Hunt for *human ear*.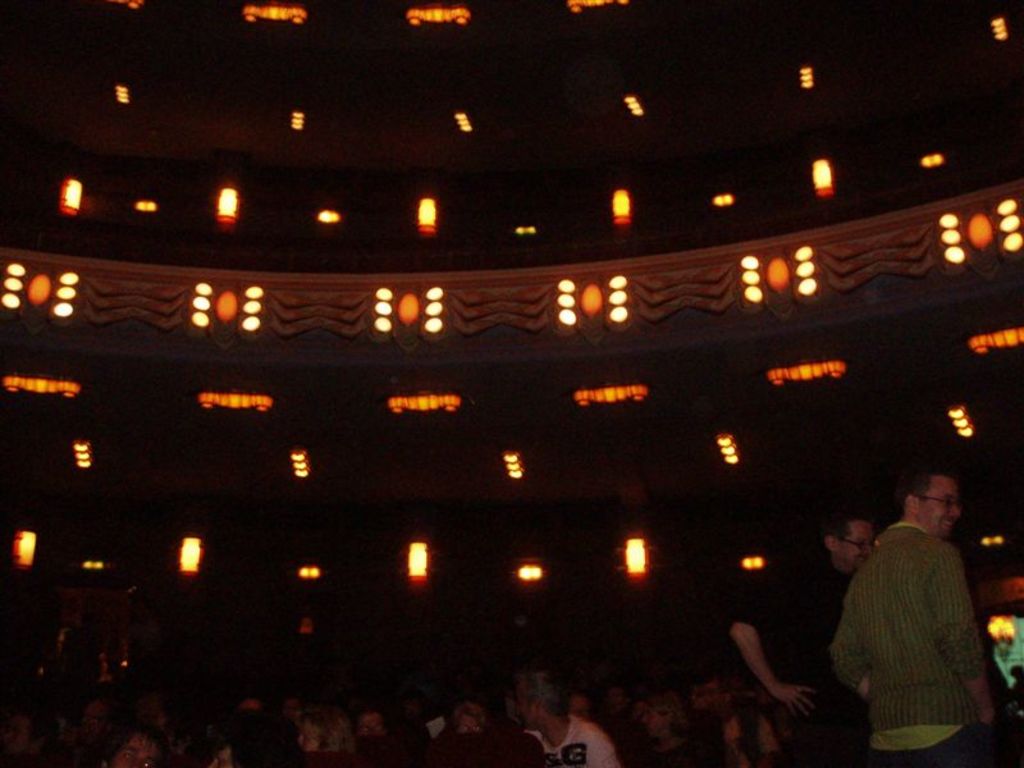
Hunted down at l=905, t=493, r=920, b=513.
